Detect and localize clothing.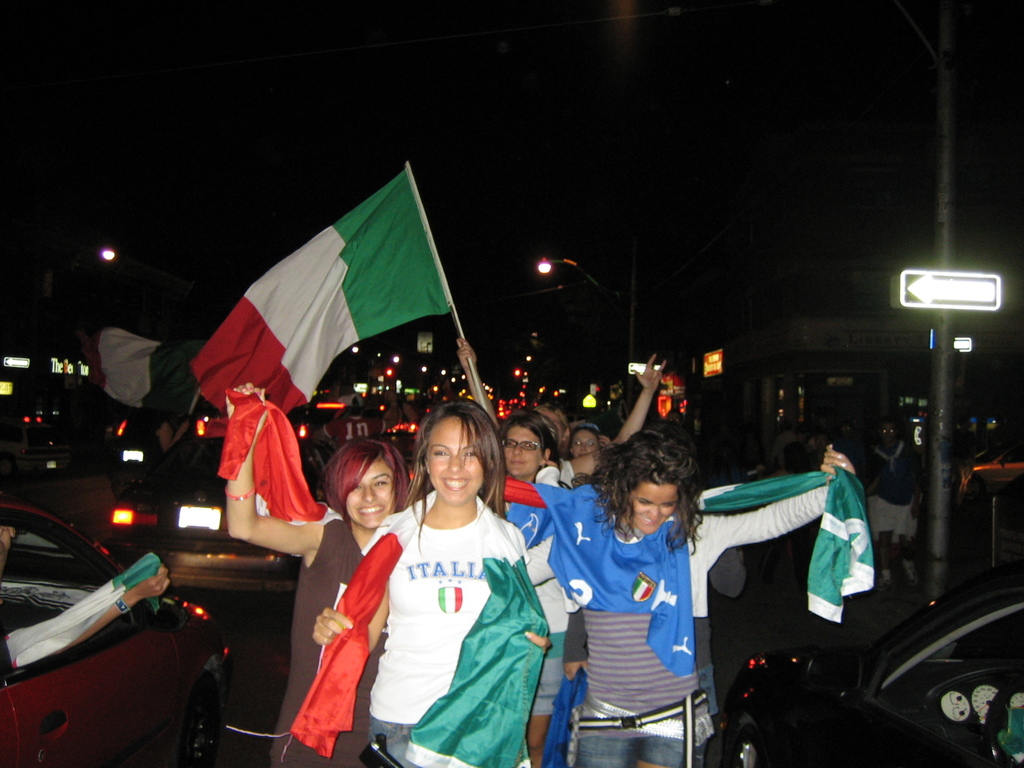
Localized at bbox(291, 509, 387, 767).
